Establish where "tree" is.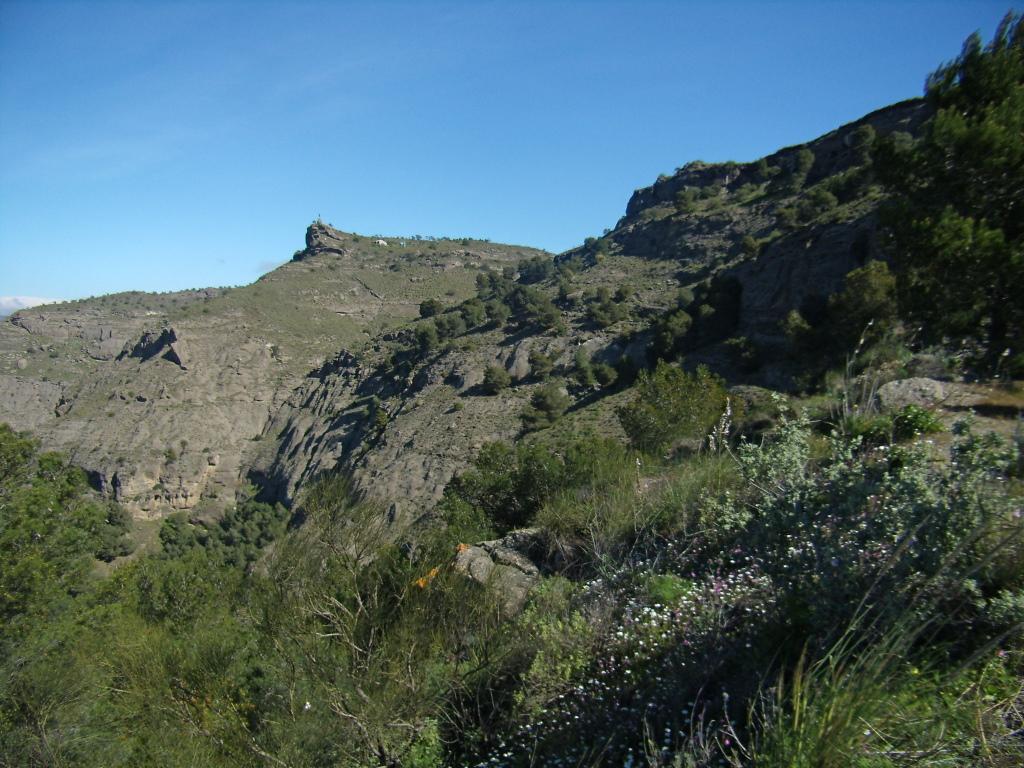
Established at [534, 383, 572, 421].
